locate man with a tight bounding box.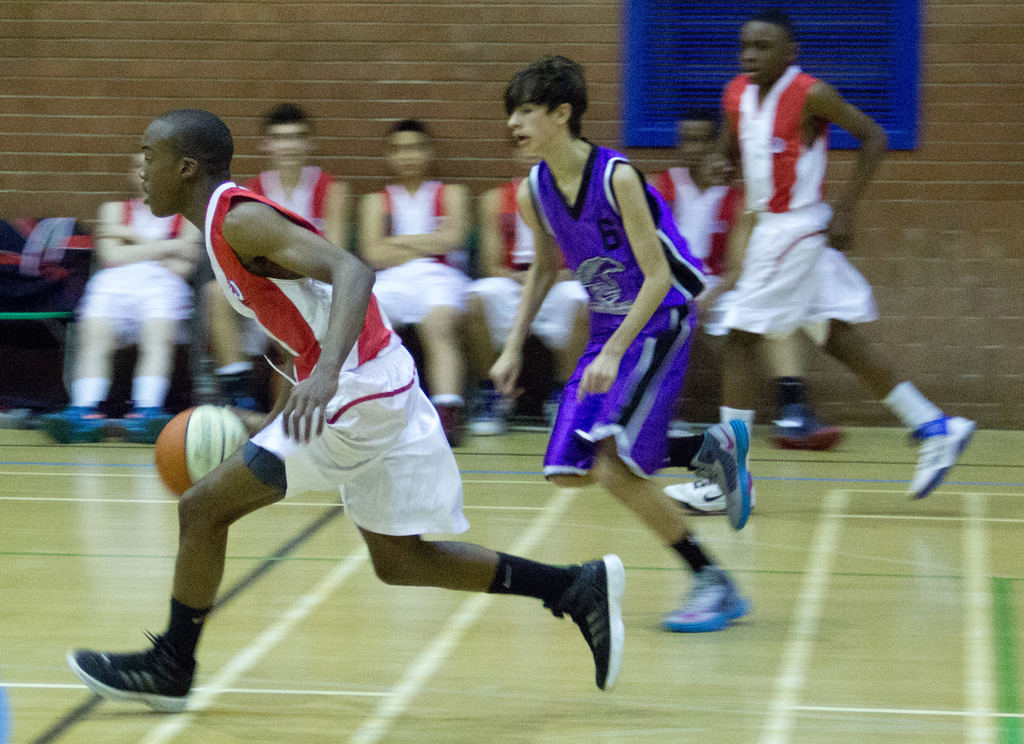
BBox(650, 121, 842, 449).
